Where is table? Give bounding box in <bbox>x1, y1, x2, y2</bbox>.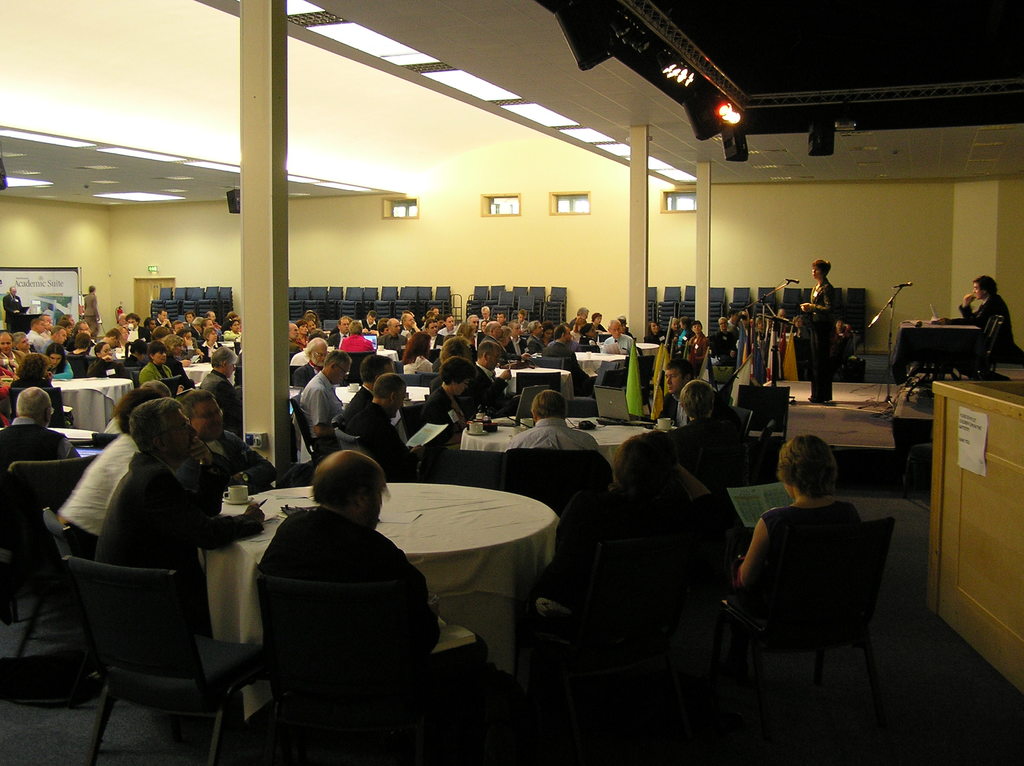
<bbox>338, 384, 430, 442</bbox>.
